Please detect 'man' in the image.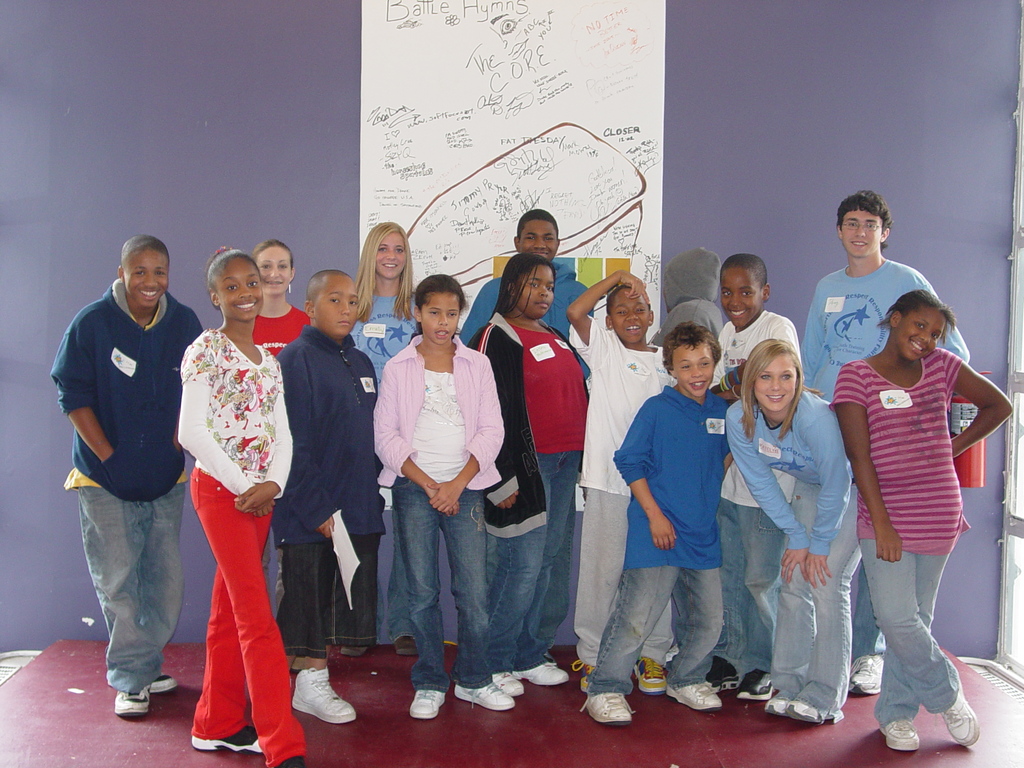
(456,208,602,656).
